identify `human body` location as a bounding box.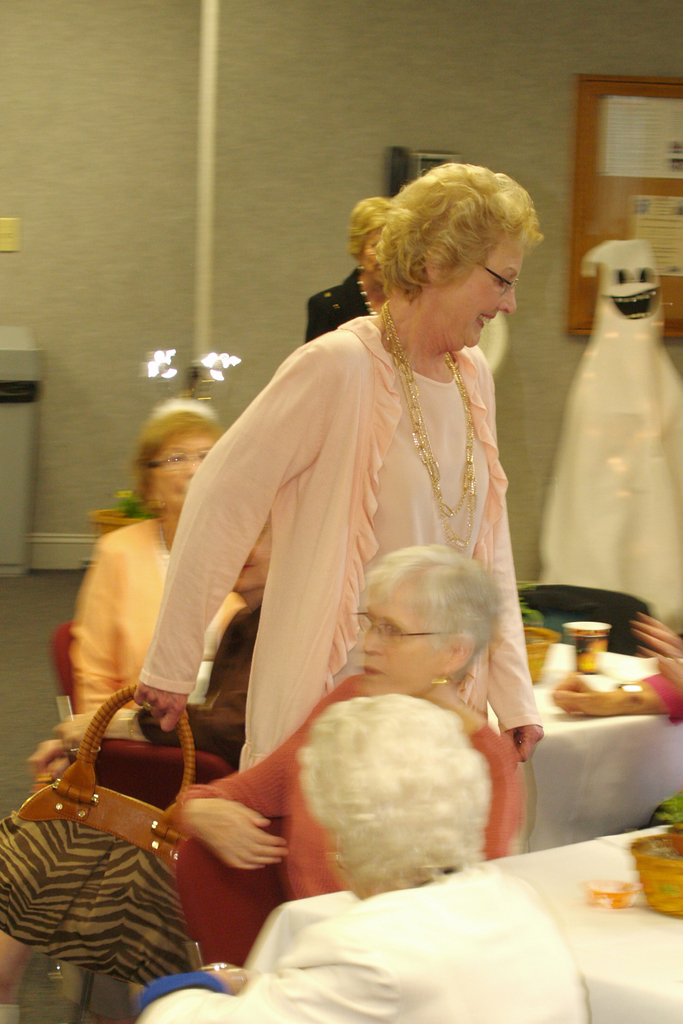
left=159, top=703, right=602, bottom=1023.
